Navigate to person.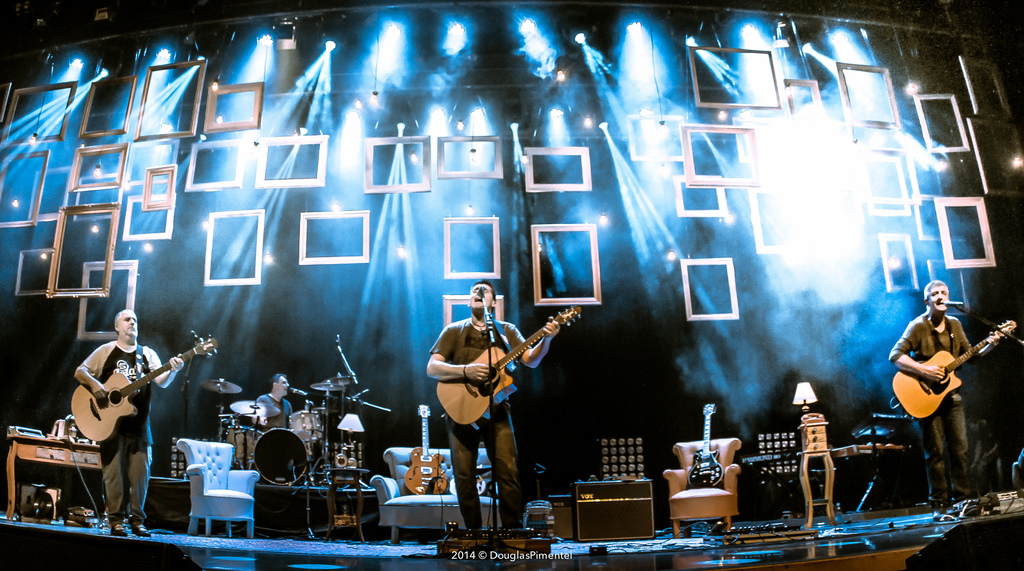
Navigation target: <box>257,368,298,433</box>.
